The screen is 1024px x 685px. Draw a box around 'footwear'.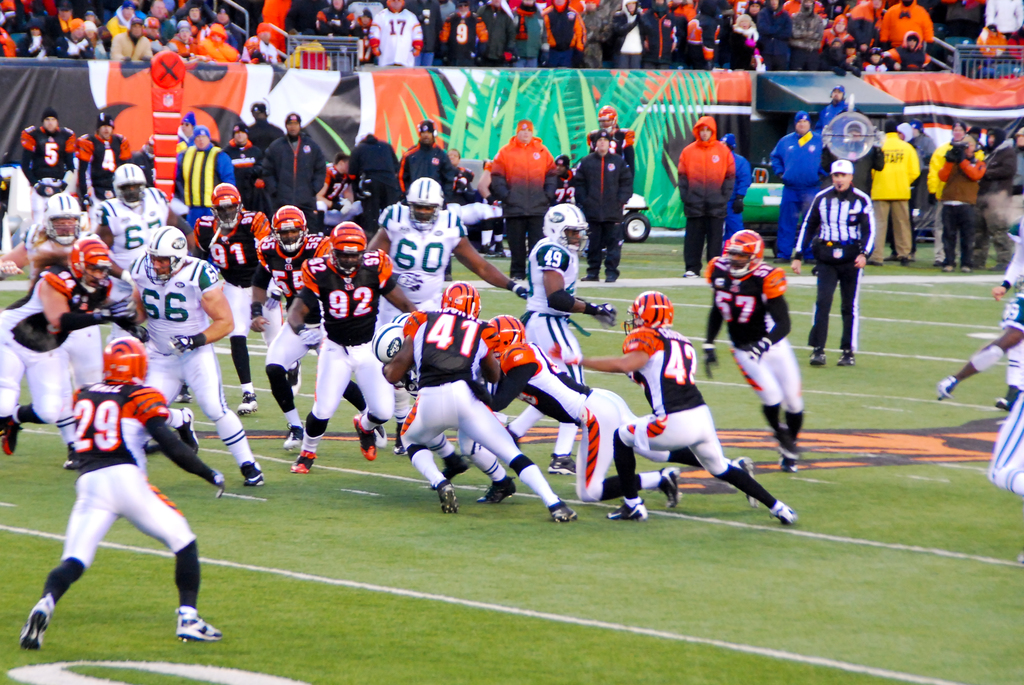
l=395, t=413, r=410, b=456.
